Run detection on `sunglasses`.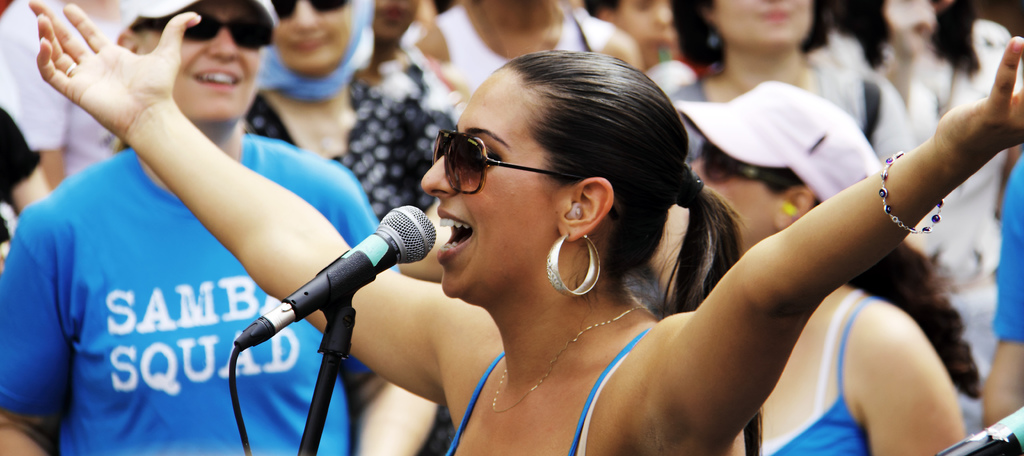
Result: locate(700, 140, 797, 188).
